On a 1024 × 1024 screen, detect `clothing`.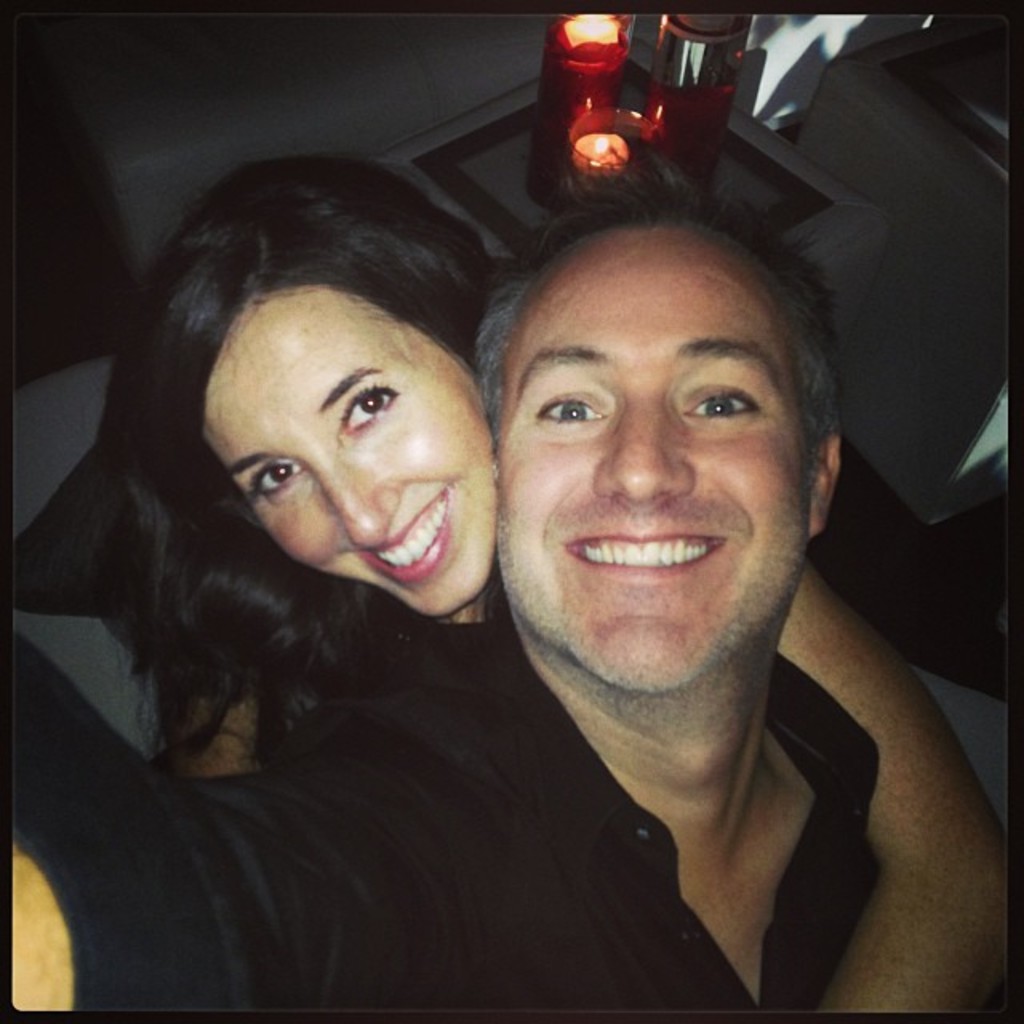
[2,626,877,1022].
